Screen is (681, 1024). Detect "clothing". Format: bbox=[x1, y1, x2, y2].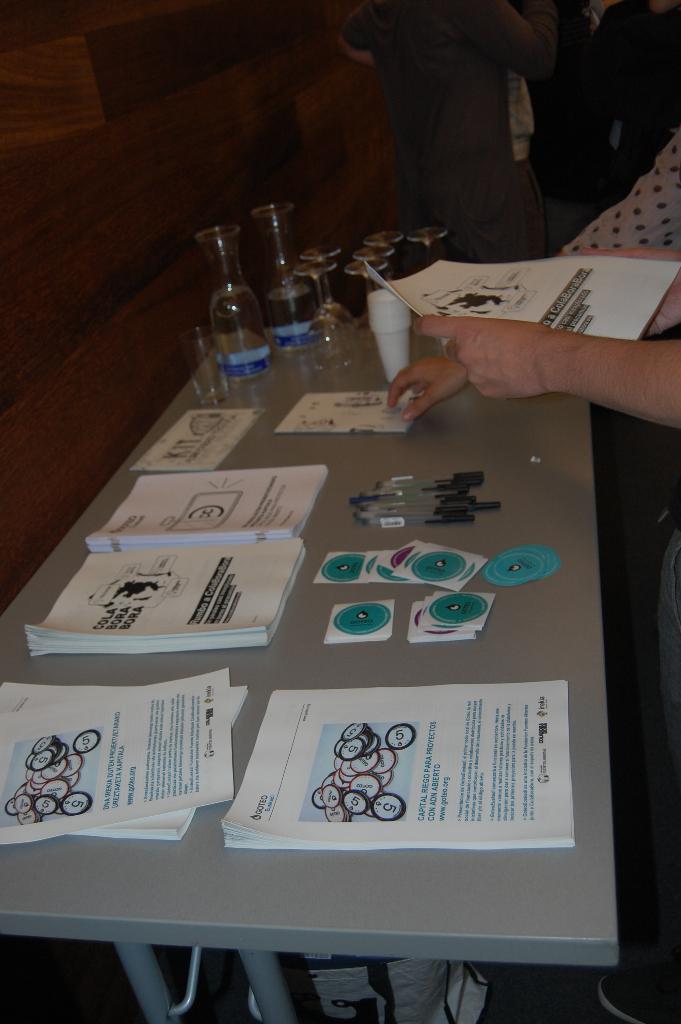
bbox=[409, 0, 580, 267].
